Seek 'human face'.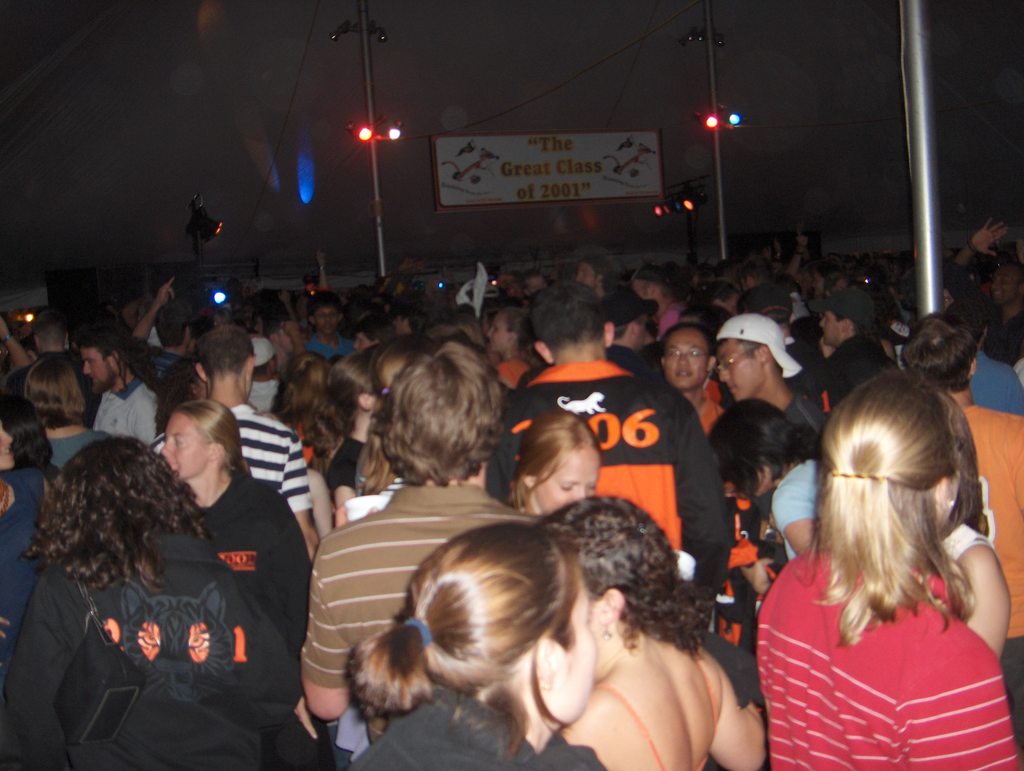
box(79, 341, 123, 396).
